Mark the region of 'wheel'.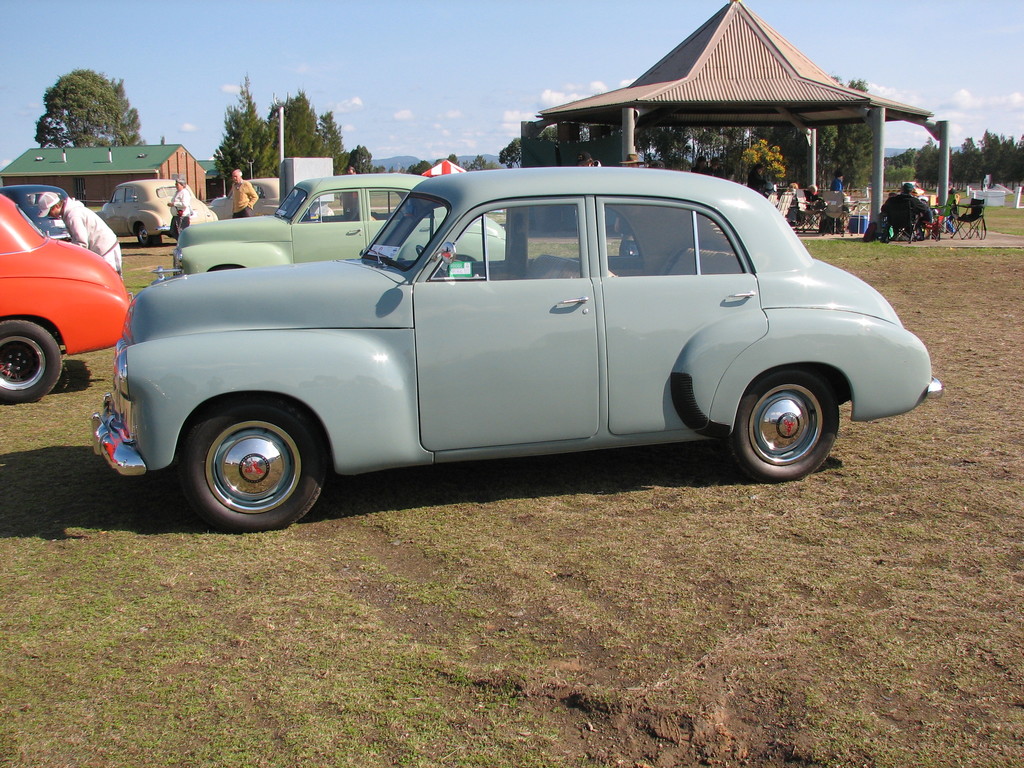
Region: select_region(0, 319, 61, 405).
